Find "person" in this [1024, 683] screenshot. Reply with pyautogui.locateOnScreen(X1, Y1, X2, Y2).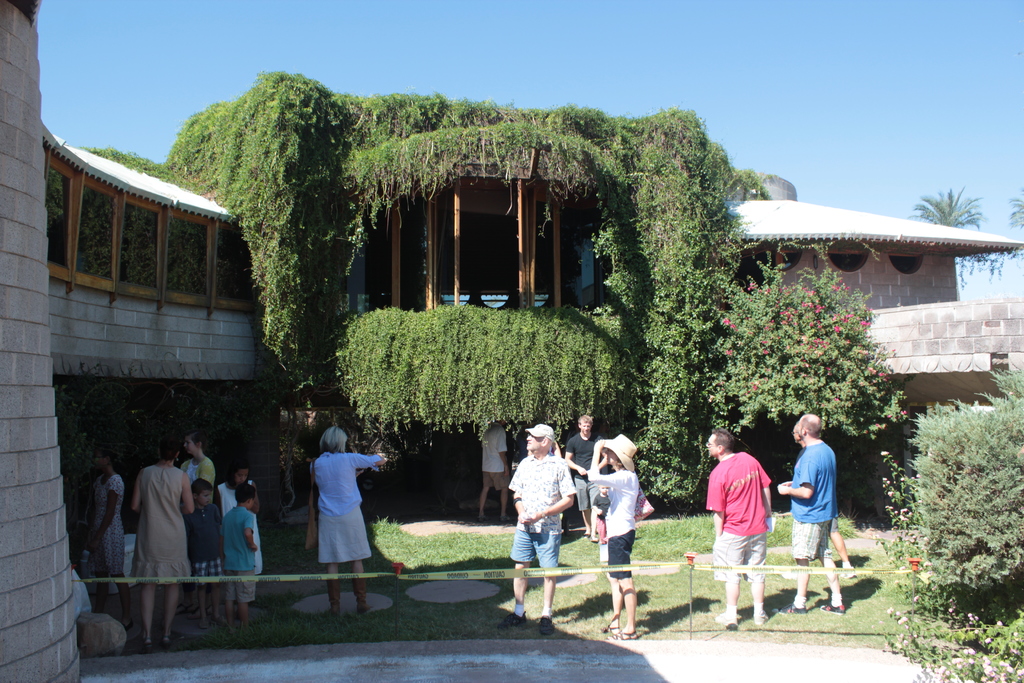
pyautogui.locateOnScreen(771, 414, 845, 621).
